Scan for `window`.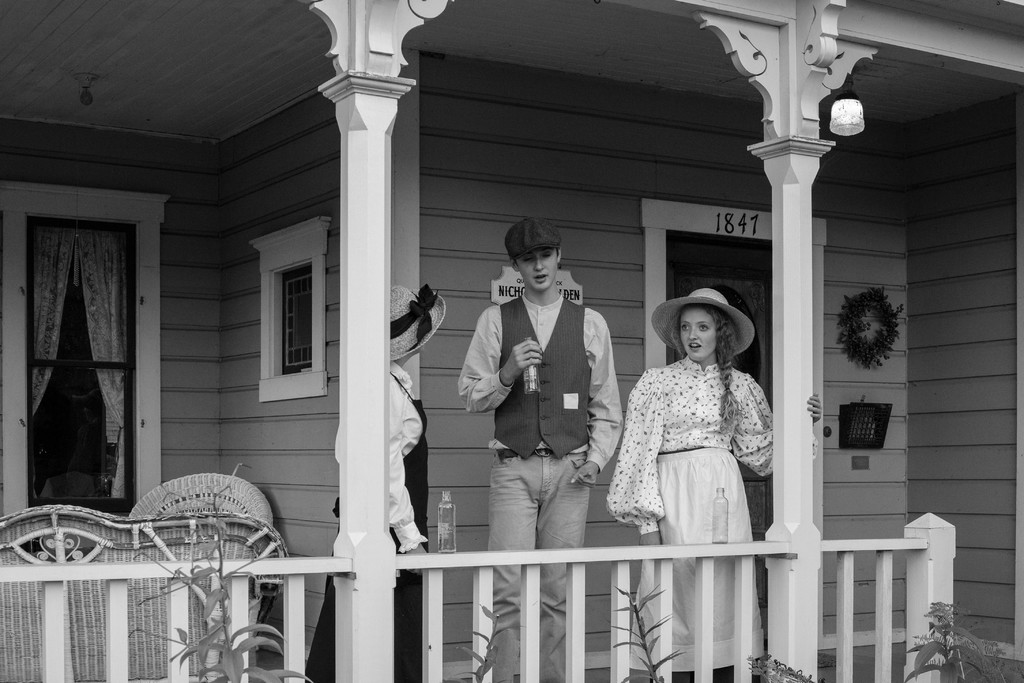
Scan result: {"left": 241, "top": 227, "right": 321, "bottom": 404}.
